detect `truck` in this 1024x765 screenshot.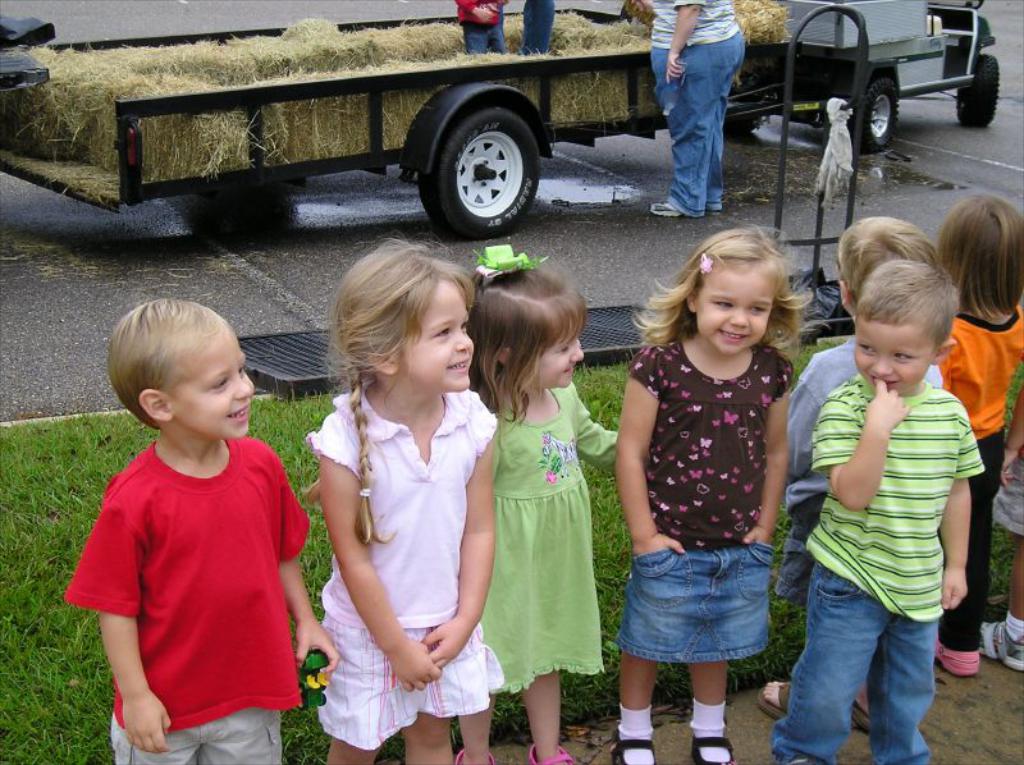
Detection: bbox=[0, 0, 1000, 237].
